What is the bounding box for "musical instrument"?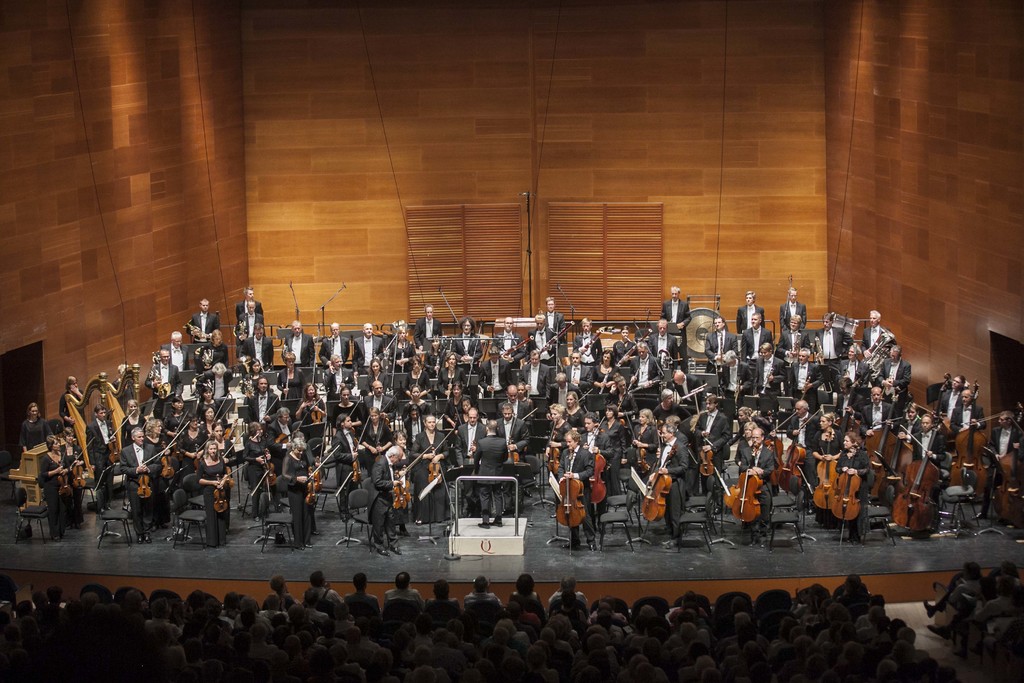
crop(676, 379, 710, 407).
